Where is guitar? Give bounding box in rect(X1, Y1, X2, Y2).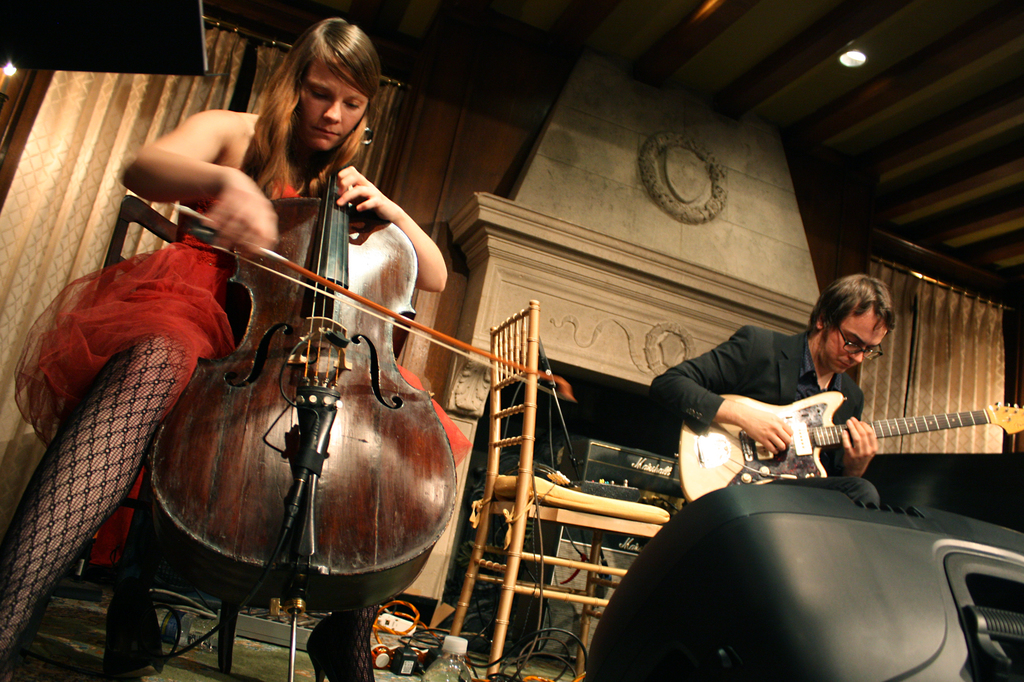
rect(694, 371, 948, 517).
